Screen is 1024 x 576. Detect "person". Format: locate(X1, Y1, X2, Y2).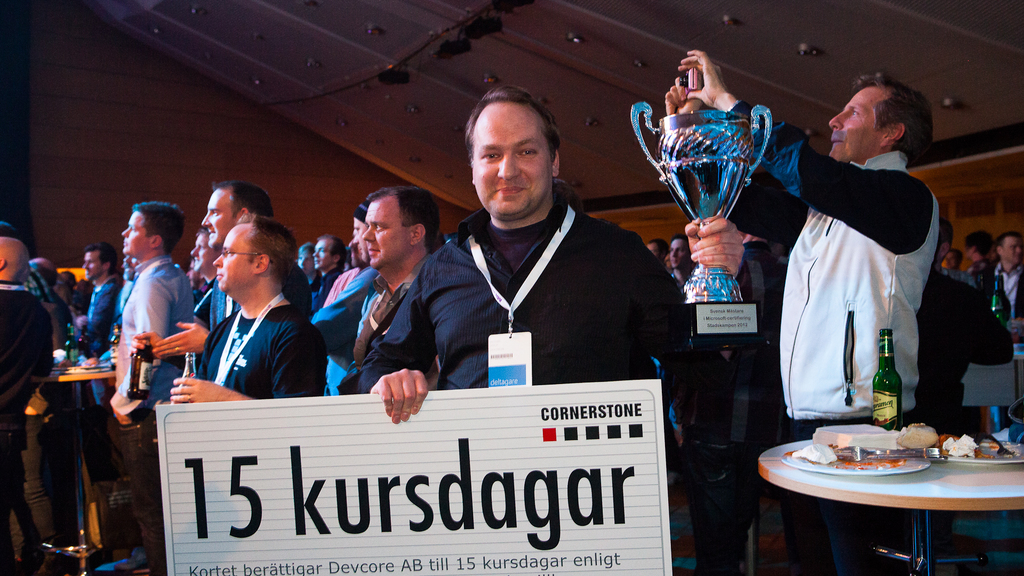
locate(110, 196, 198, 550).
